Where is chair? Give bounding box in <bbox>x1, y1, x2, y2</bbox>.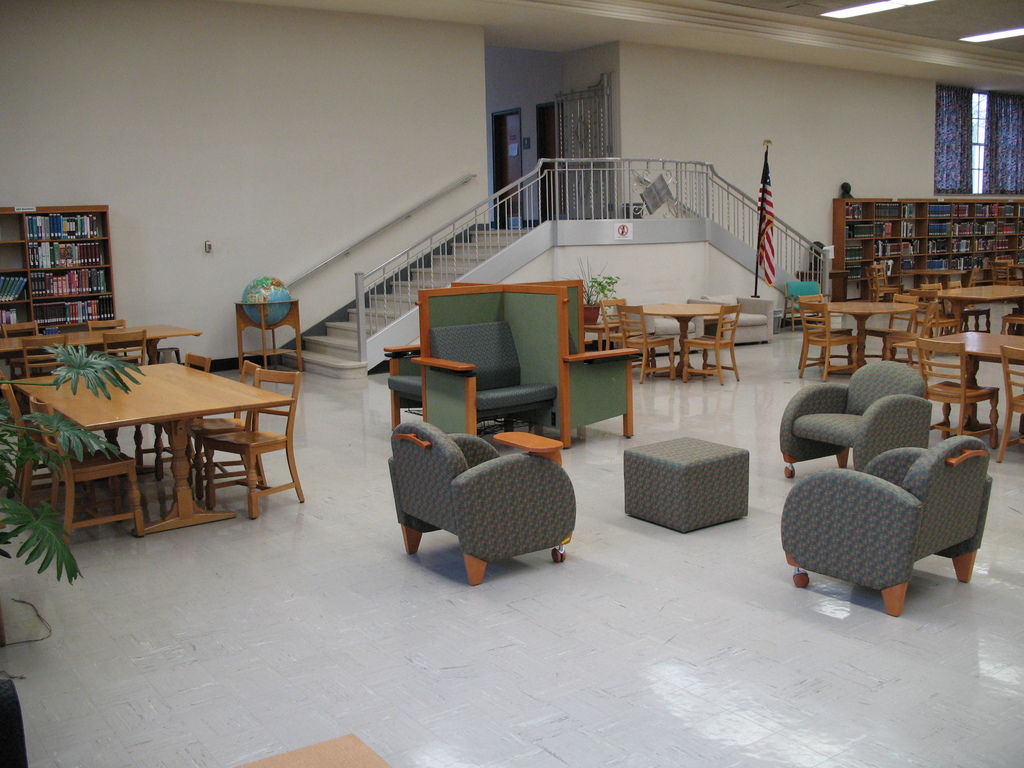
<bbox>430, 319, 558, 445</bbox>.
